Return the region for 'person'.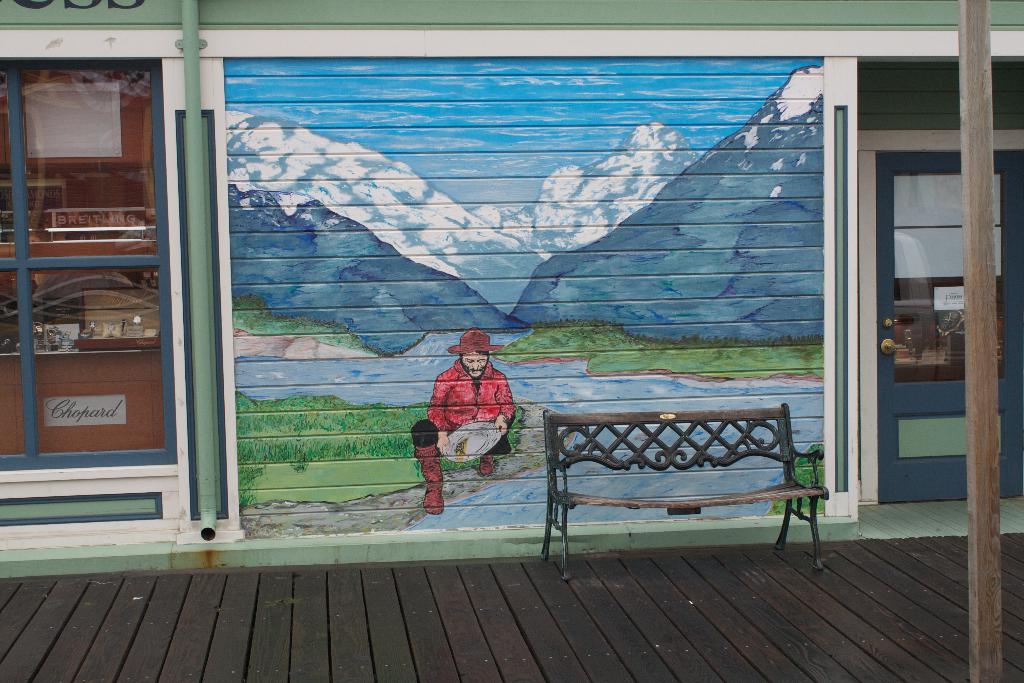
crop(426, 324, 520, 496).
